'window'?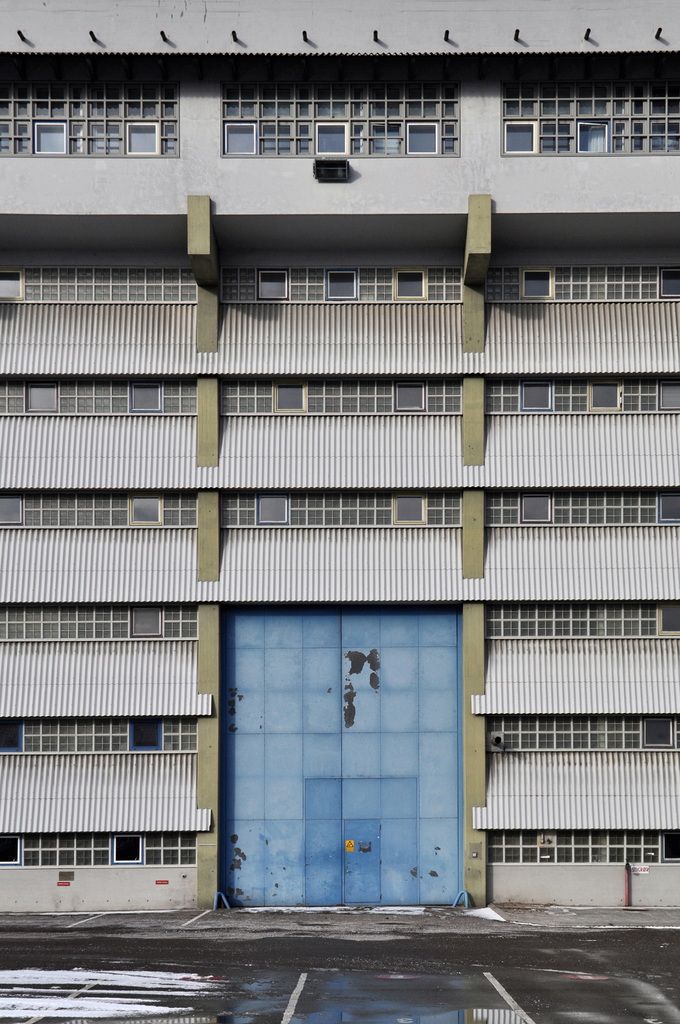
l=0, t=378, r=200, b=412
